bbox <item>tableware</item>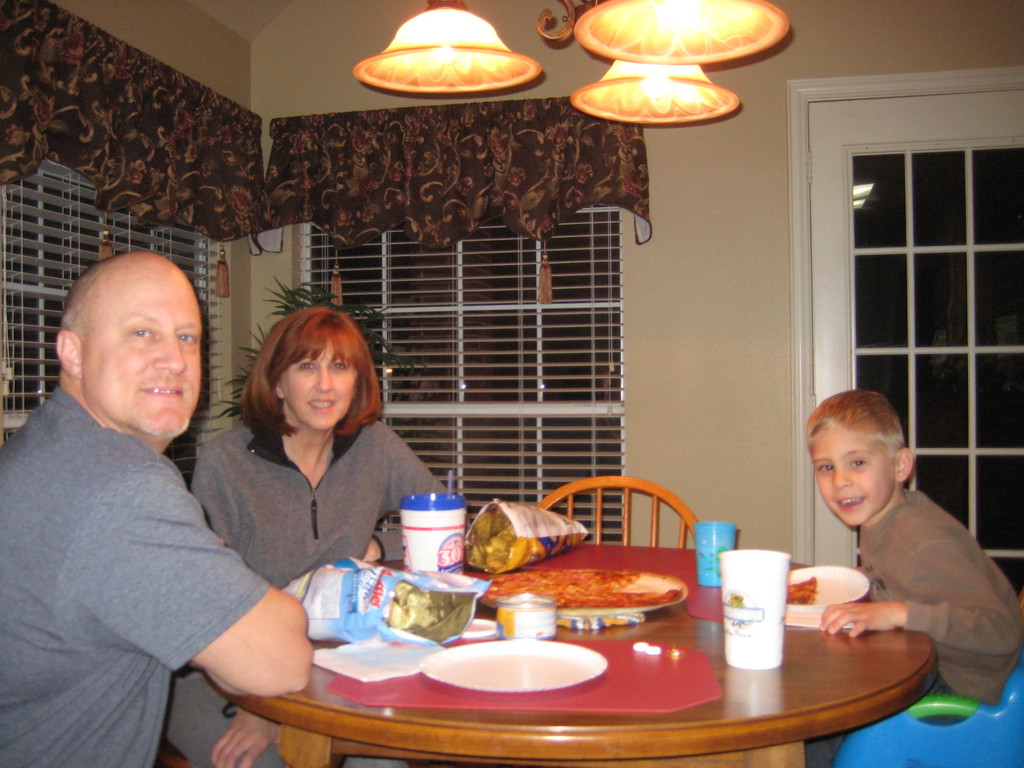
(713, 548, 795, 664)
